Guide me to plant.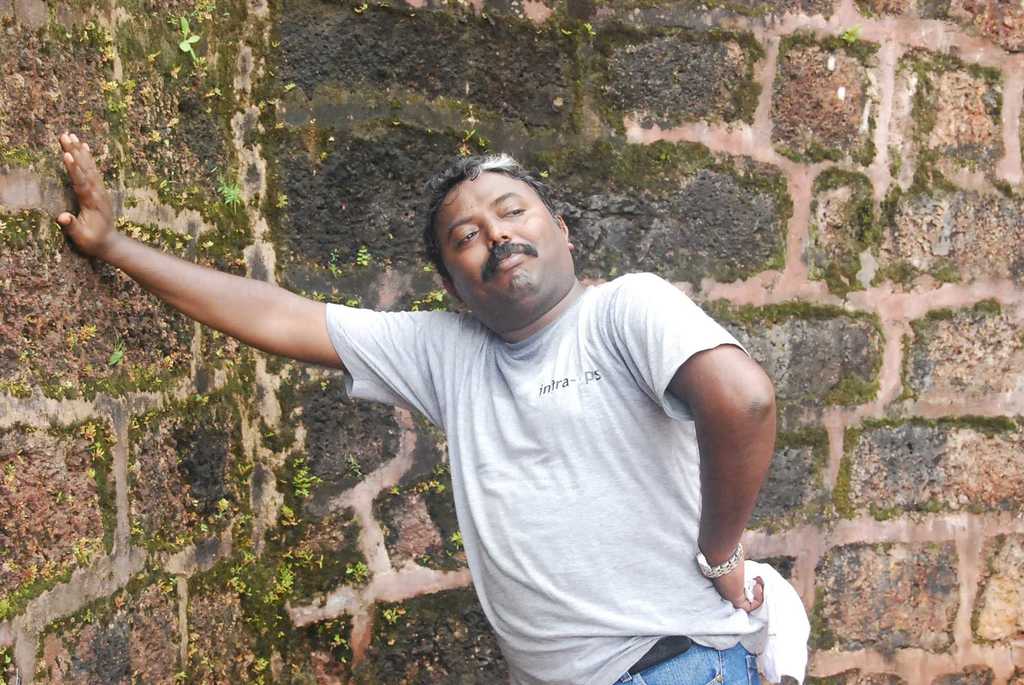
Guidance: [left=70, top=624, right=81, bottom=640].
